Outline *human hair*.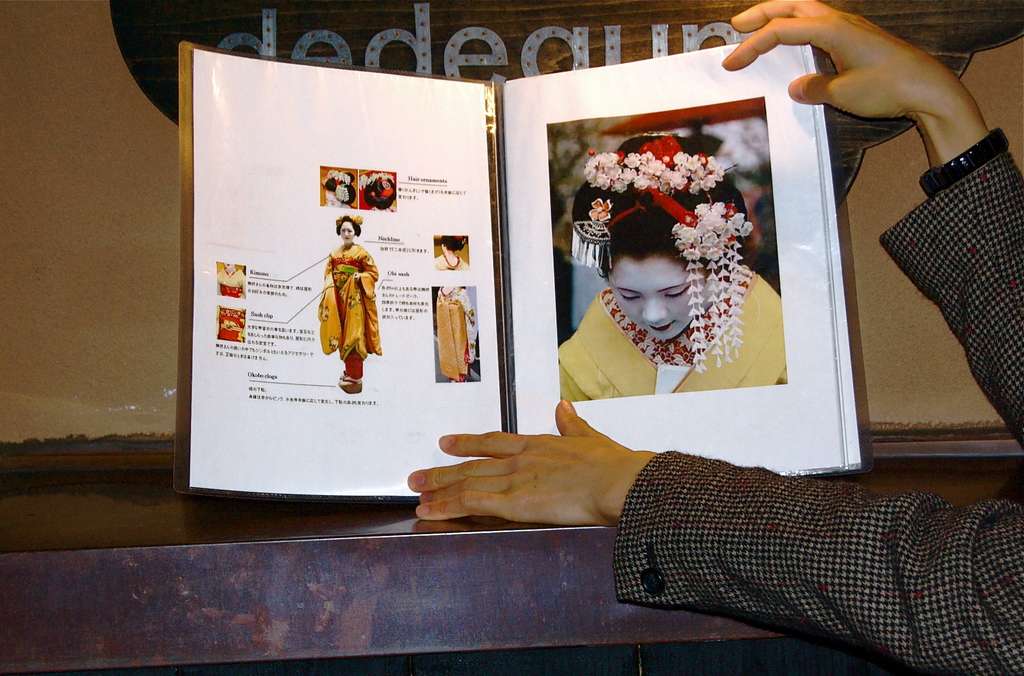
Outline: [571, 133, 744, 270].
